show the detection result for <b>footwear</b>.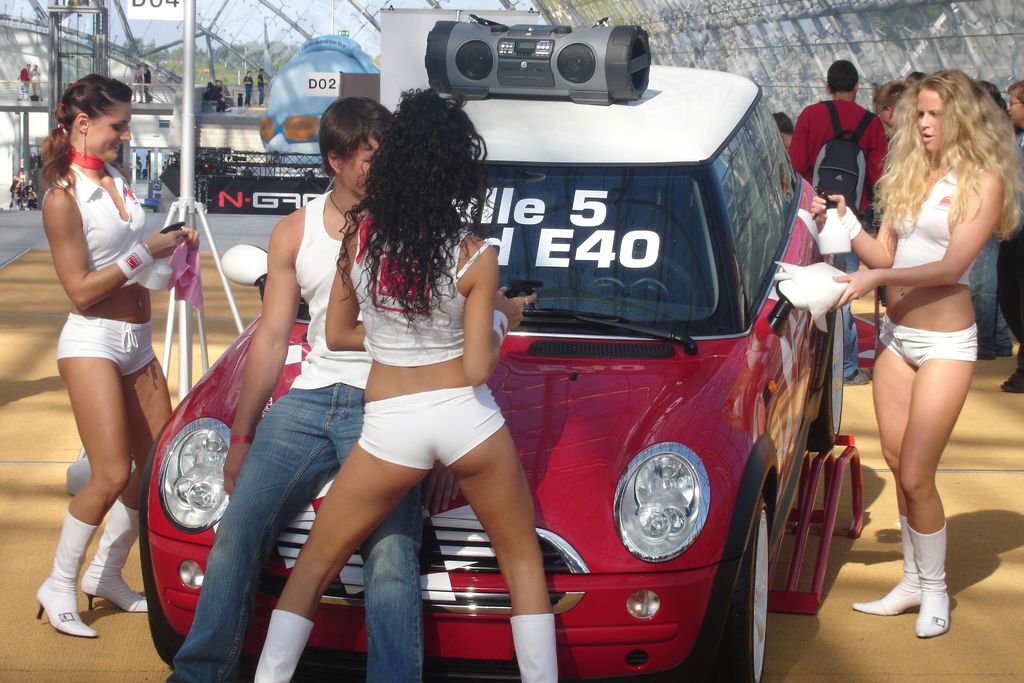
23 530 99 646.
